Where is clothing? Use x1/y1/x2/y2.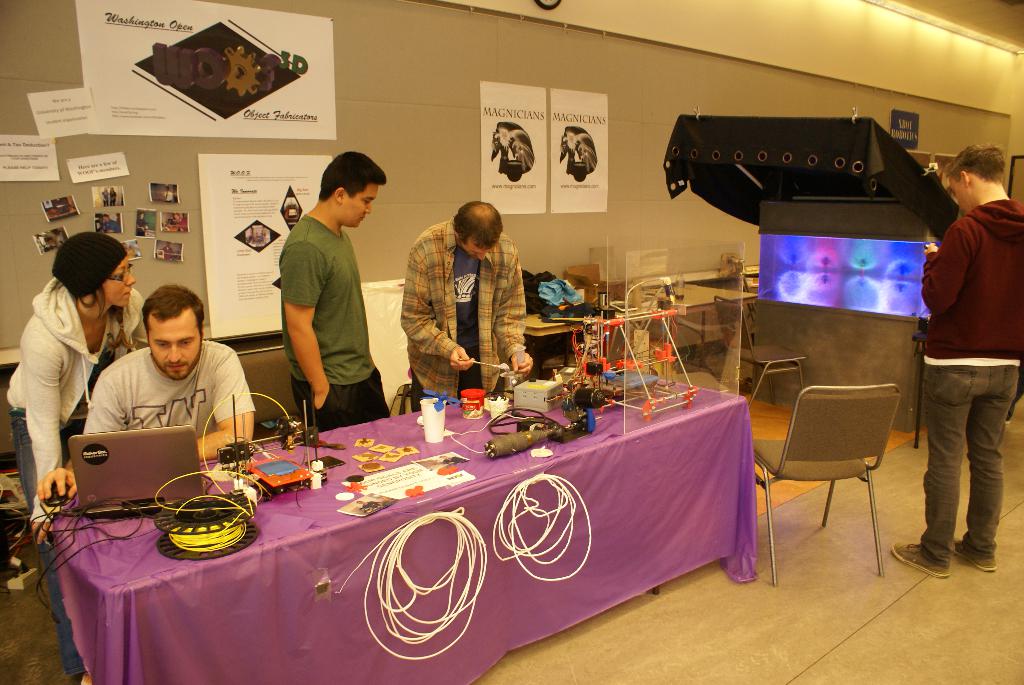
396/216/524/400.
